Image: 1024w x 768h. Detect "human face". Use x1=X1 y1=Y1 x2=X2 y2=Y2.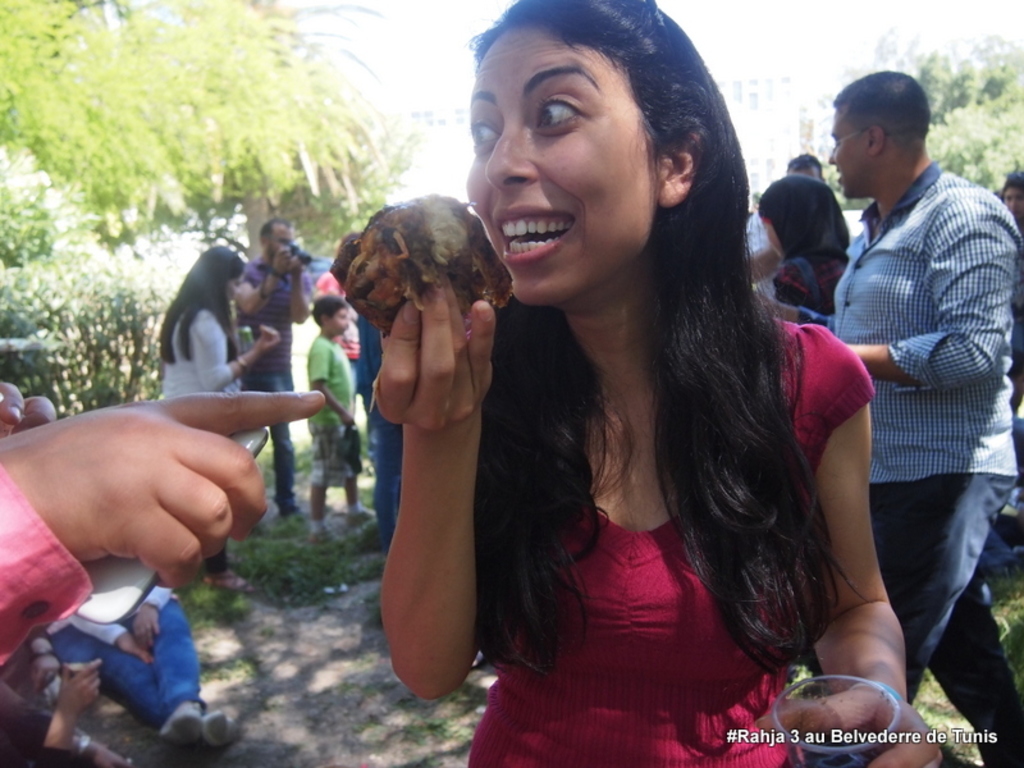
x1=227 y1=274 x2=244 y2=302.
